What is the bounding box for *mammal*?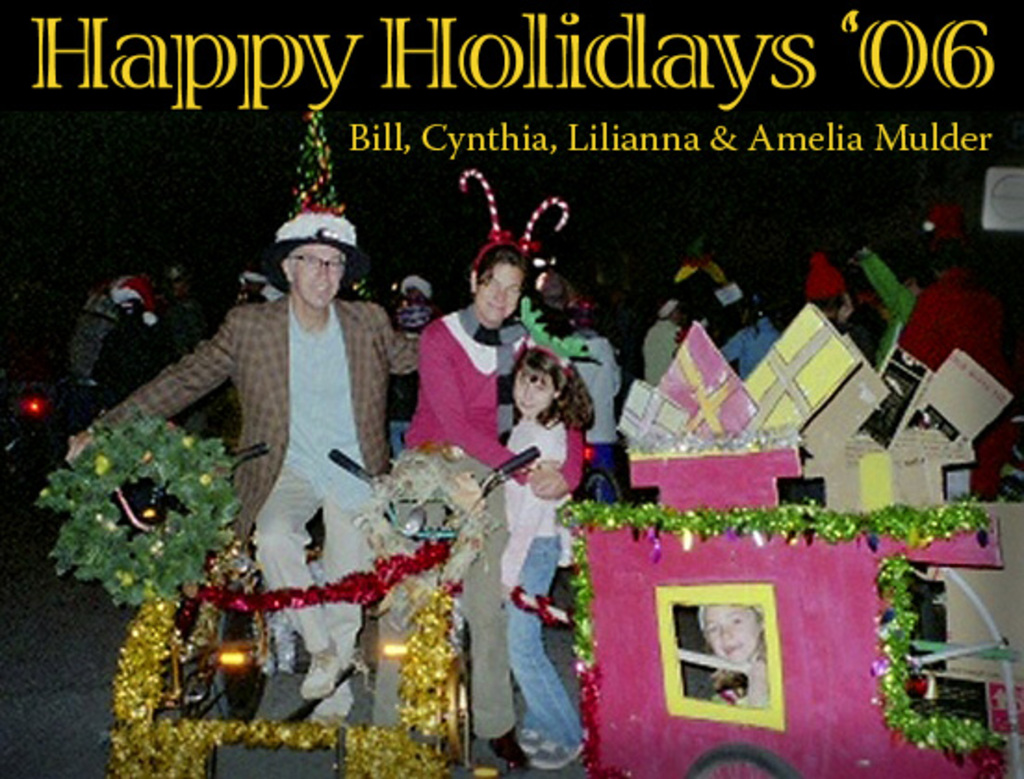
Rect(63, 236, 419, 720).
